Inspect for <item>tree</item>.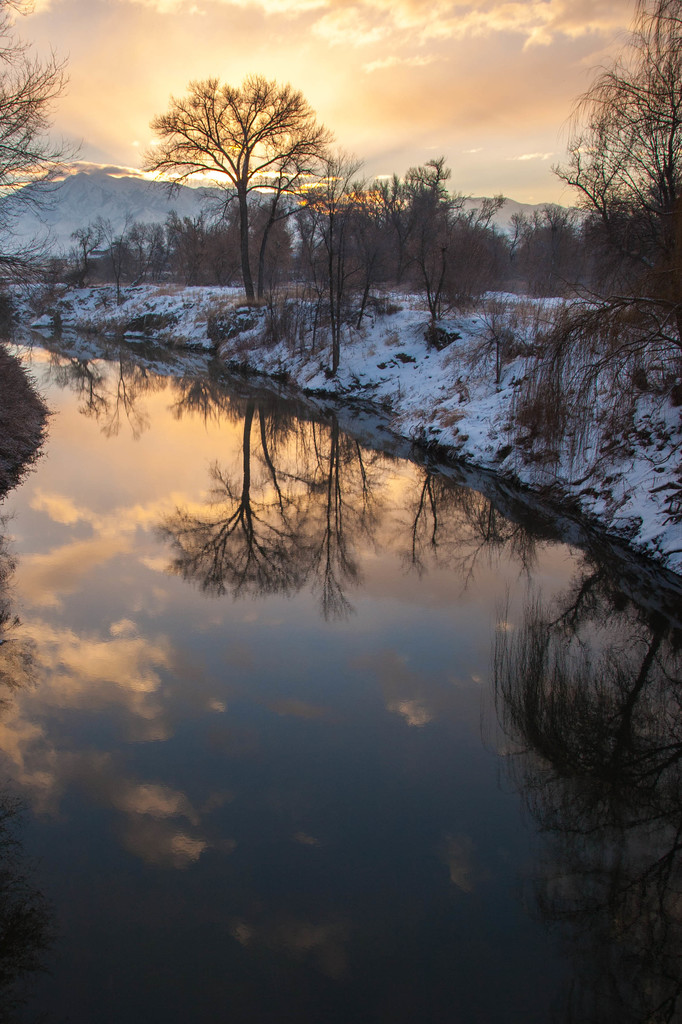
Inspection: 58:197:249:288.
